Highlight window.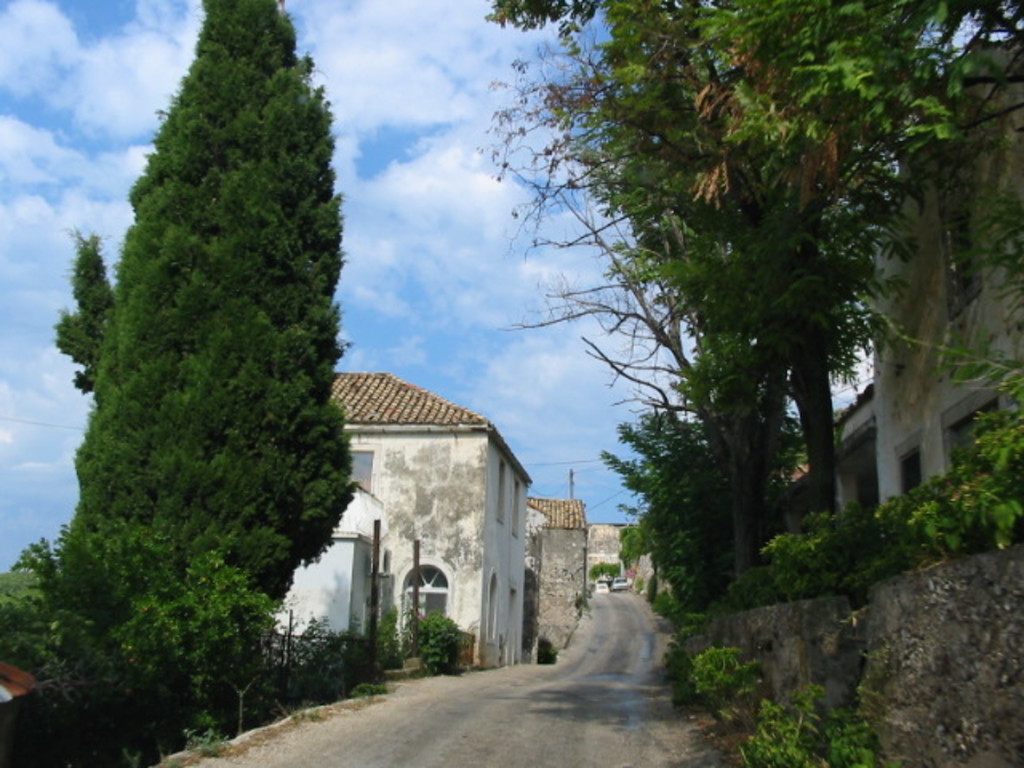
Highlighted region: {"x1": 336, "y1": 445, "x2": 379, "y2": 502}.
